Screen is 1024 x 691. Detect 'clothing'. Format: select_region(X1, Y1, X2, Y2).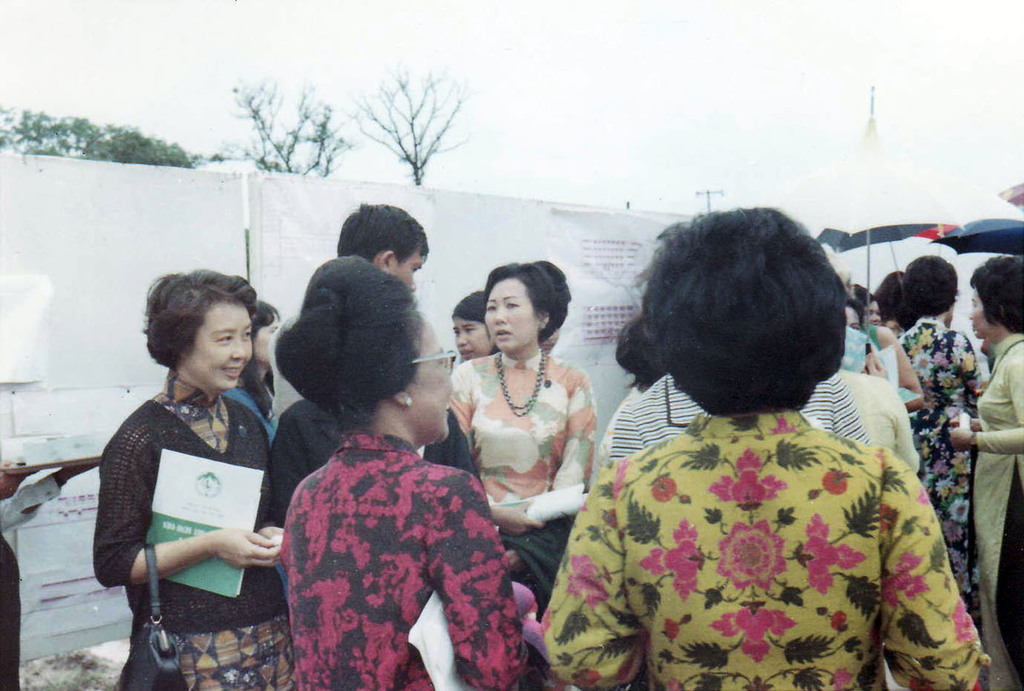
select_region(603, 367, 872, 478).
